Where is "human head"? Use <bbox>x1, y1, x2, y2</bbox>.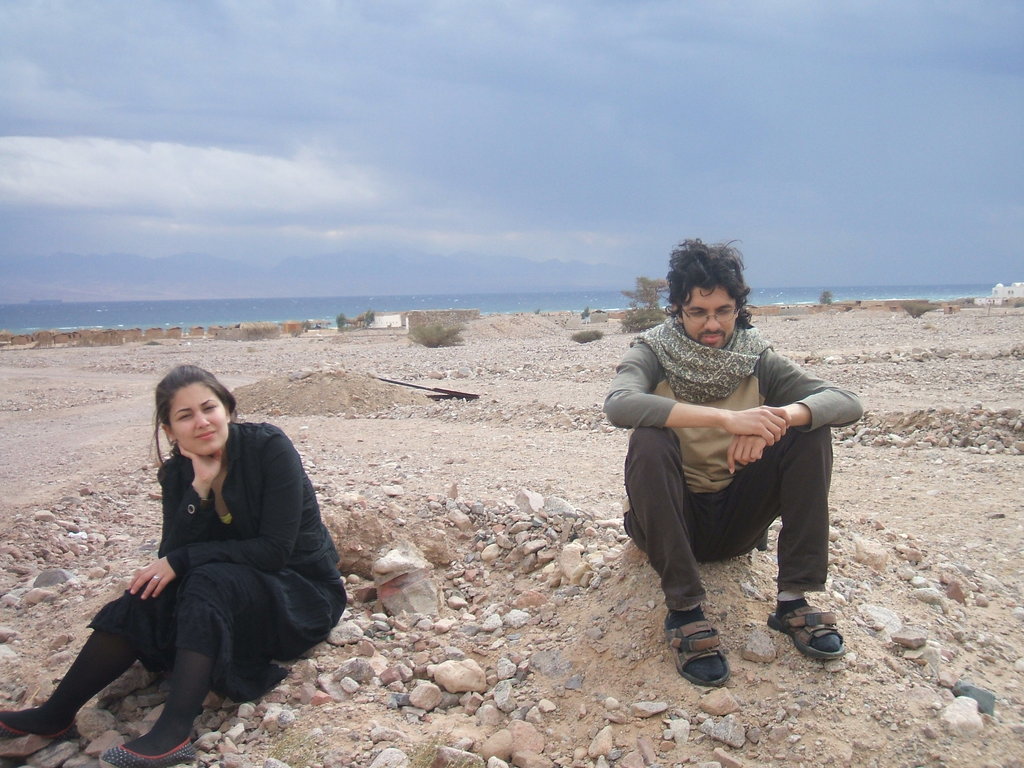
<bbox>667, 244, 760, 348</bbox>.
